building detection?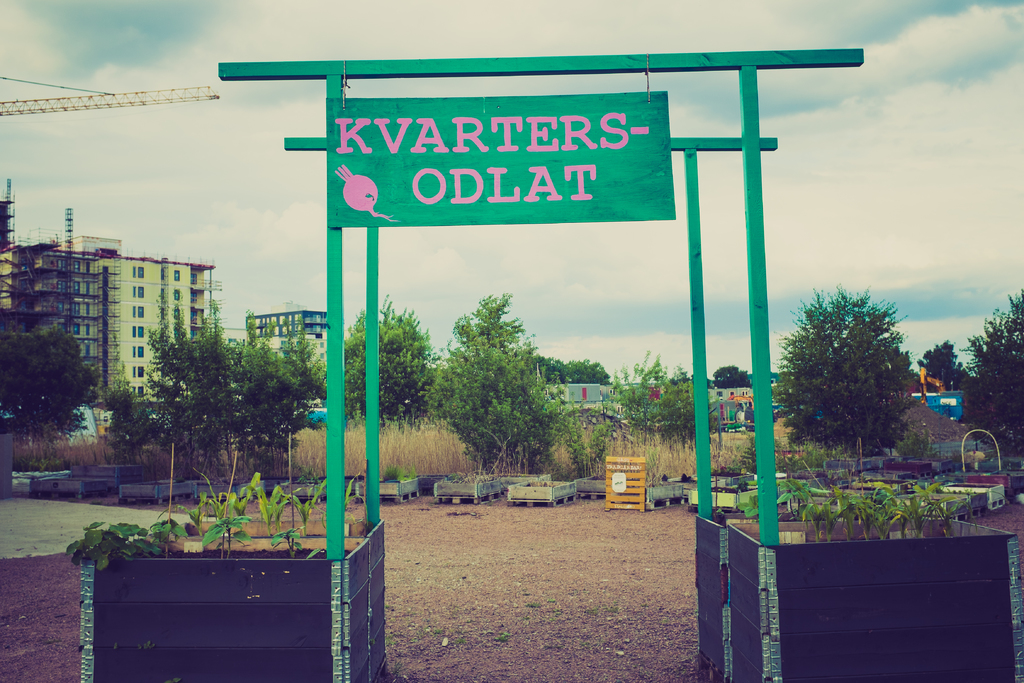
bbox=[220, 325, 248, 400]
